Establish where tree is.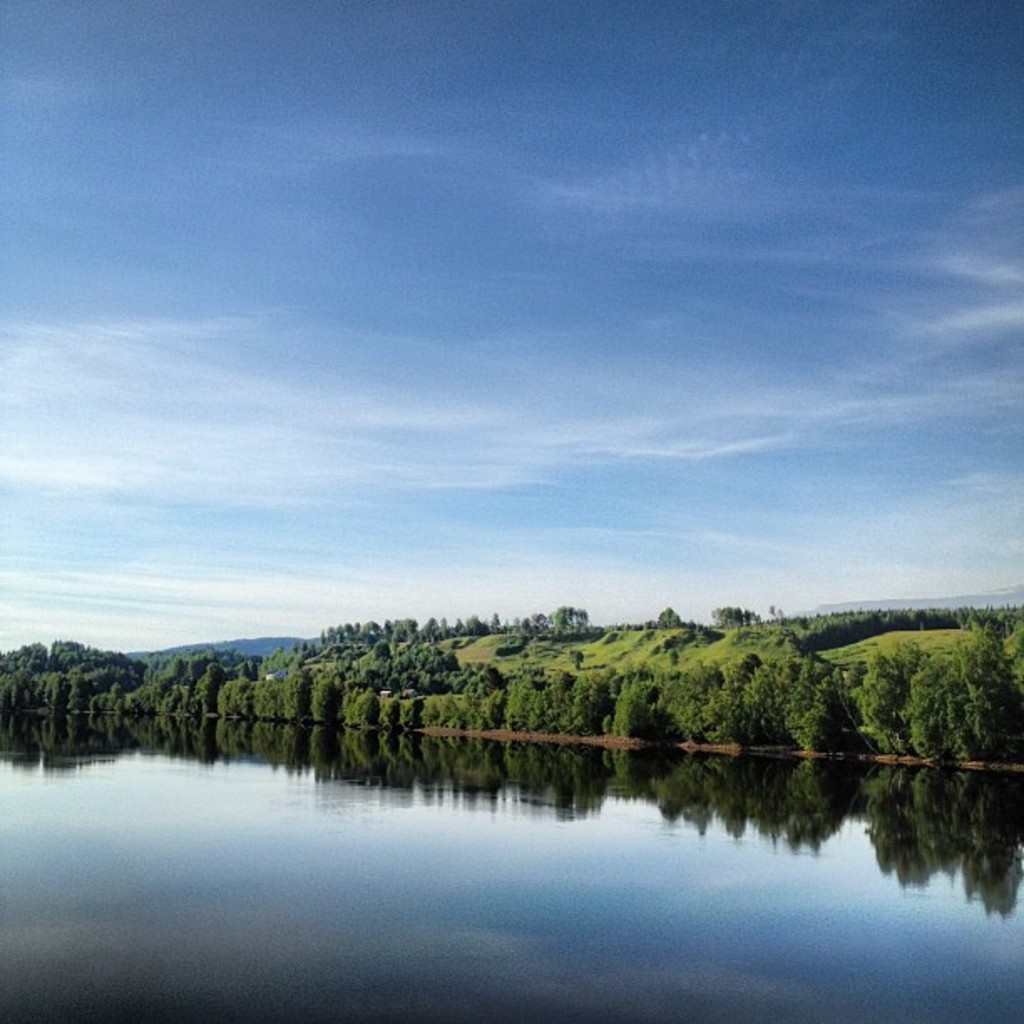
Established at <bbox>654, 668, 733, 748</bbox>.
